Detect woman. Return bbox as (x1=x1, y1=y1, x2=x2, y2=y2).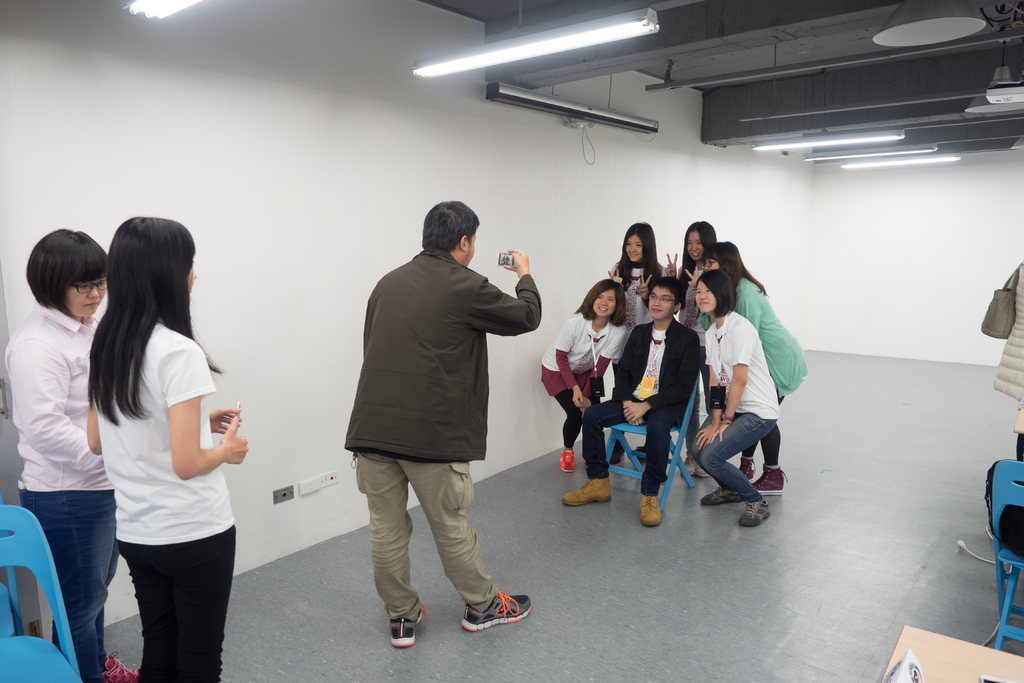
(x1=689, y1=267, x2=774, y2=523).
